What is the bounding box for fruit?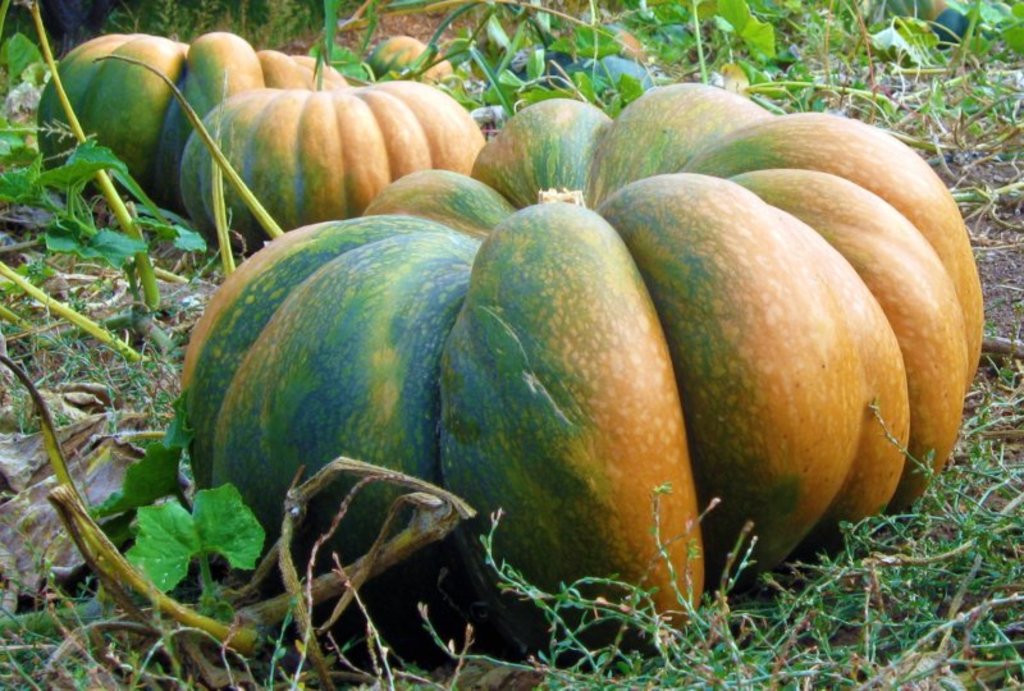
{"x1": 353, "y1": 82, "x2": 978, "y2": 511}.
